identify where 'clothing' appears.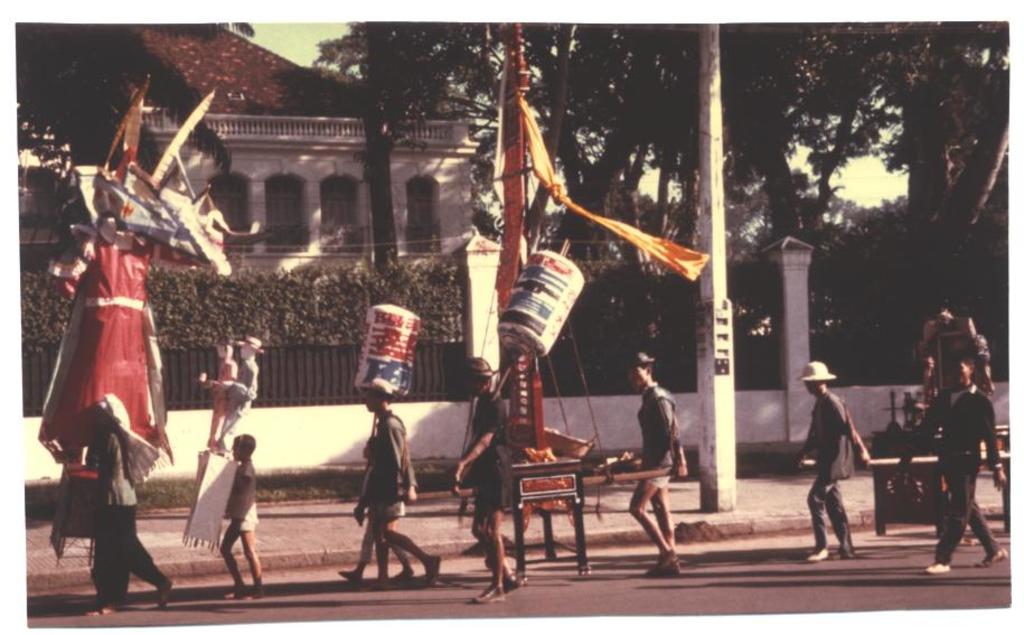
Appears at bbox=(212, 443, 263, 535).
